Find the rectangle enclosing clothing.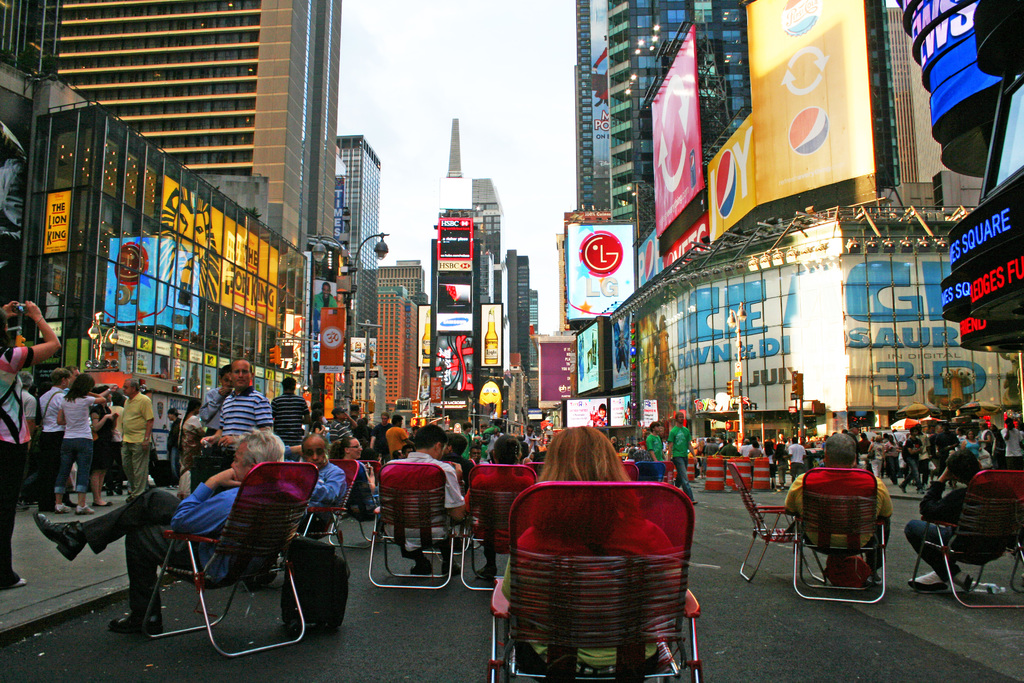
{"left": 330, "top": 418, "right": 355, "bottom": 444}.
